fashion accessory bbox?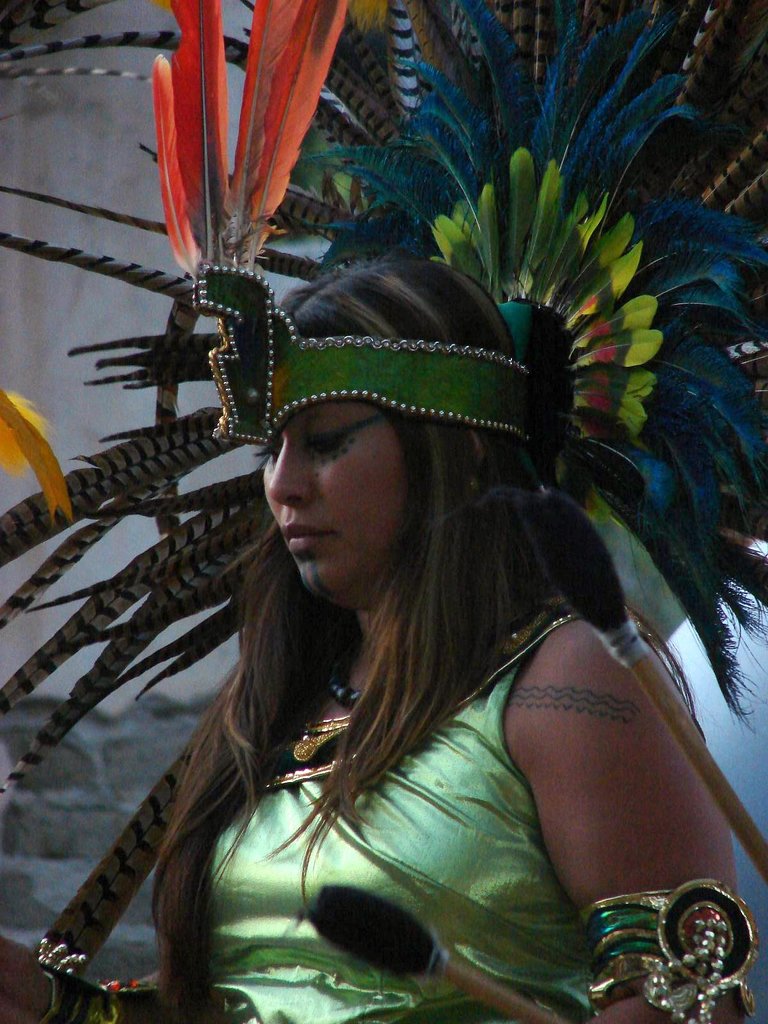
[582,874,762,1023]
